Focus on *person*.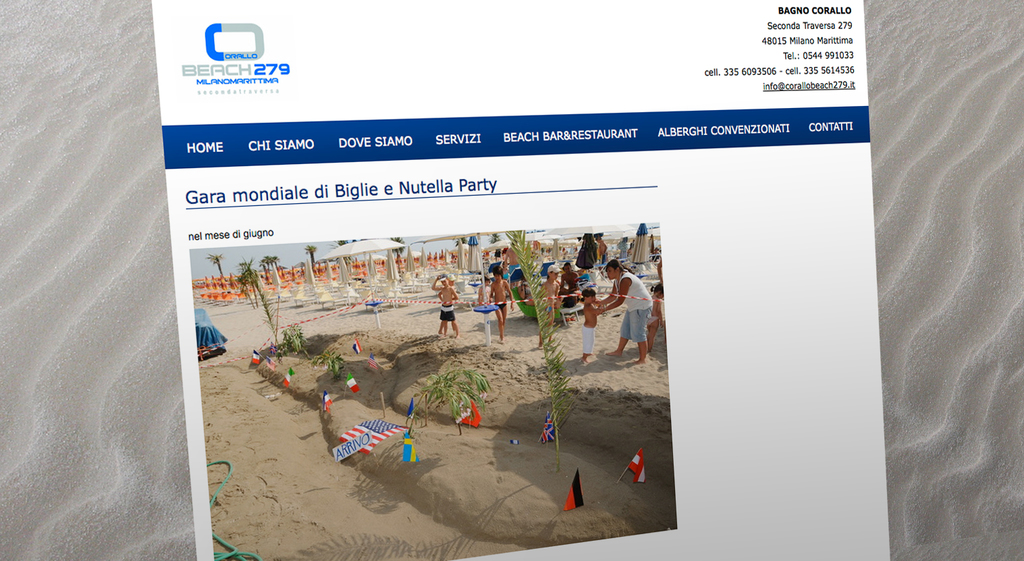
Focused at {"left": 578, "top": 280, "right": 601, "bottom": 358}.
